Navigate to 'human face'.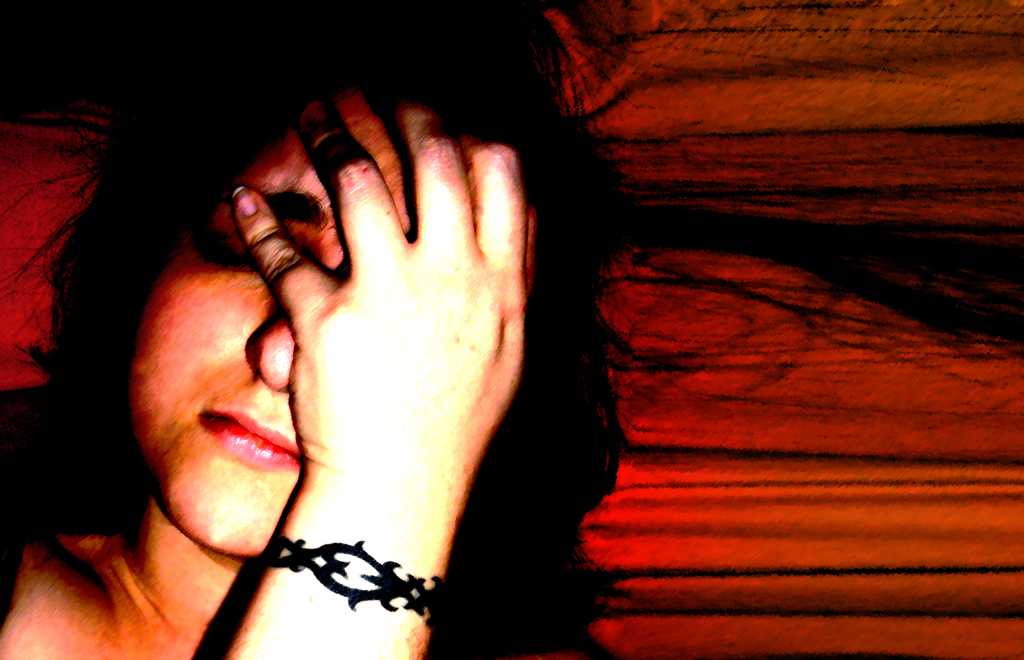
Navigation target: detection(130, 129, 419, 555).
